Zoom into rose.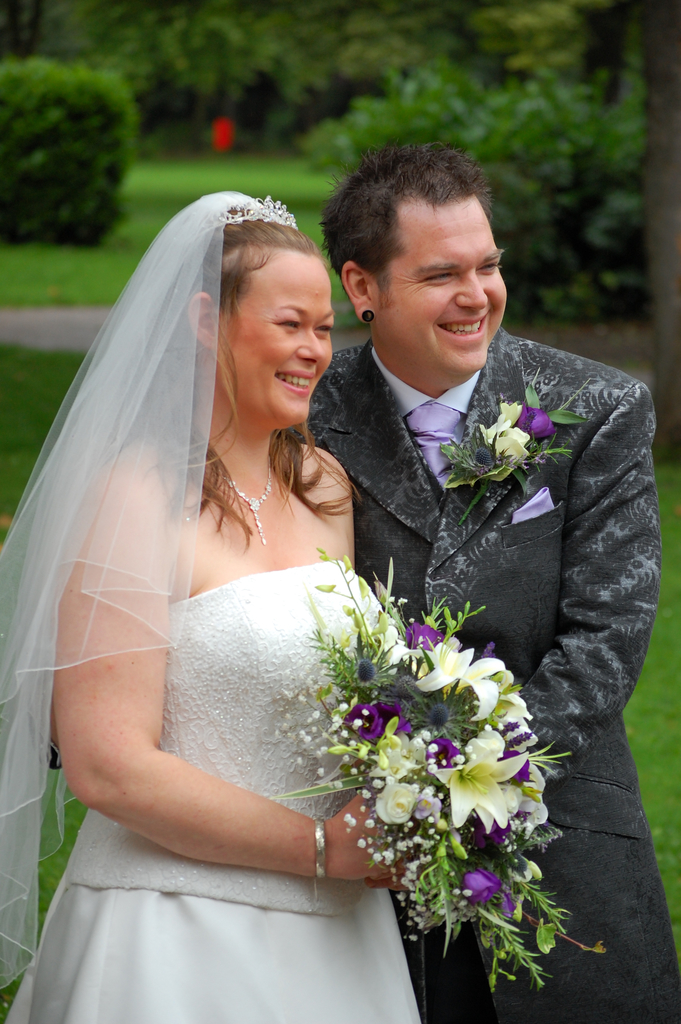
Zoom target: Rect(424, 738, 459, 769).
